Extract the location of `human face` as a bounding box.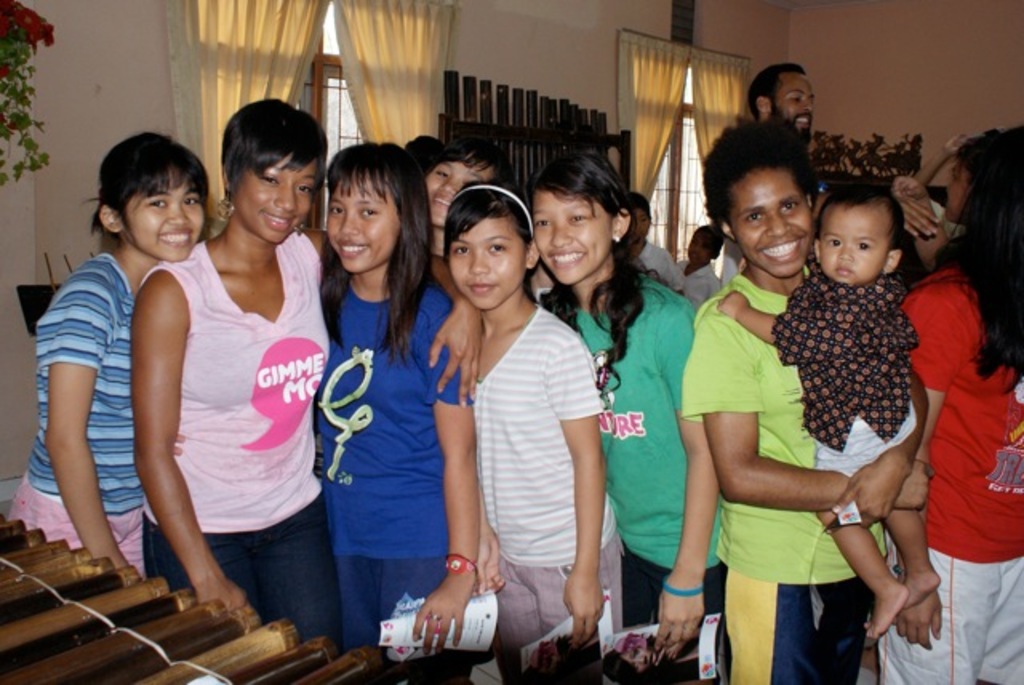
detection(770, 69, 813, 144).
